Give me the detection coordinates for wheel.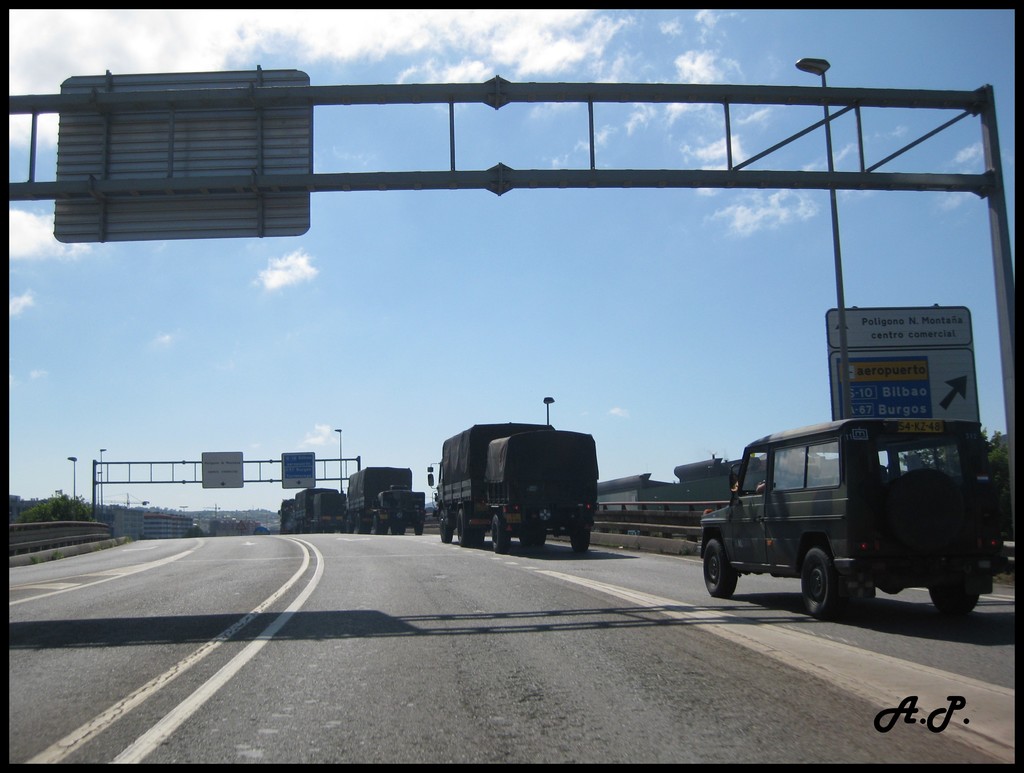
bbox(347, 516, 352, 532).
